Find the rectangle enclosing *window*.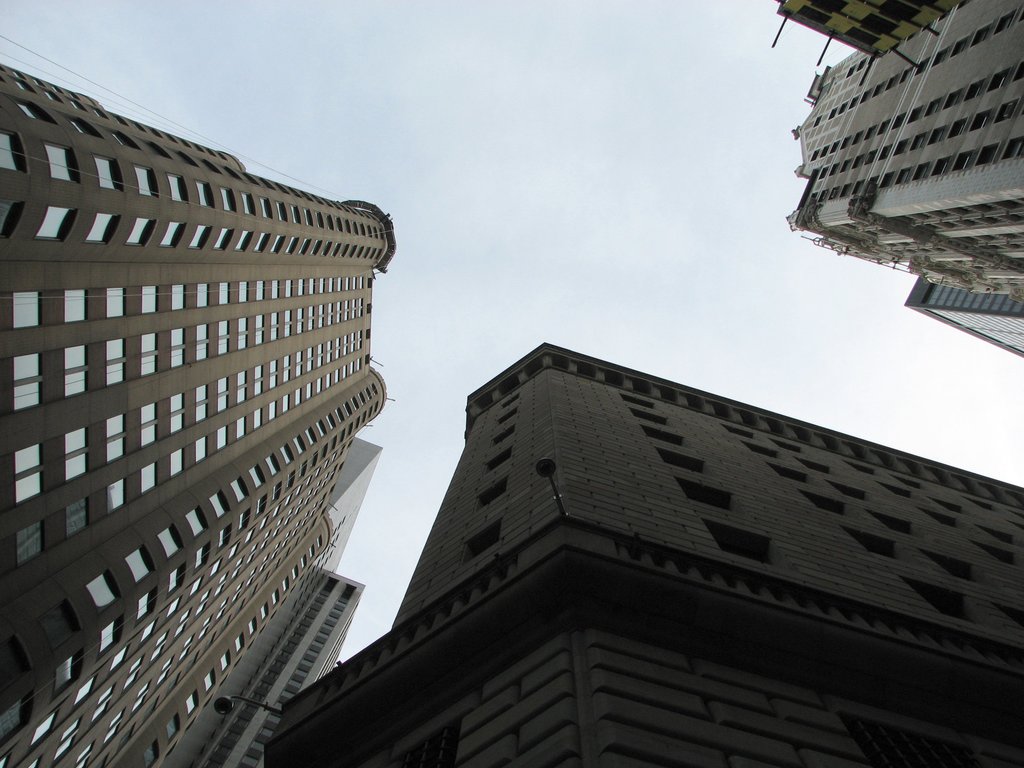
bbox=[298, 277, 304, 297].
